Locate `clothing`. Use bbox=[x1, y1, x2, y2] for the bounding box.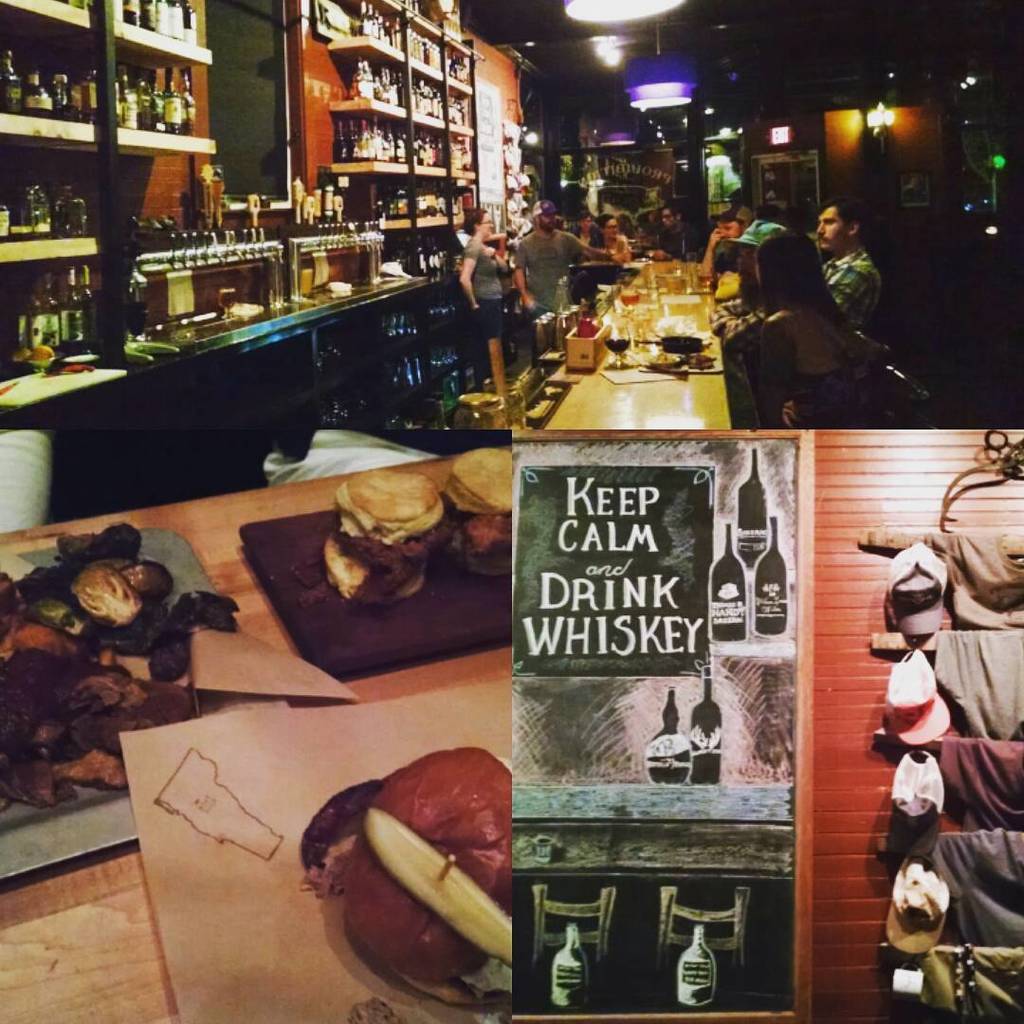
bbox=[821, 257, 891, 306].
